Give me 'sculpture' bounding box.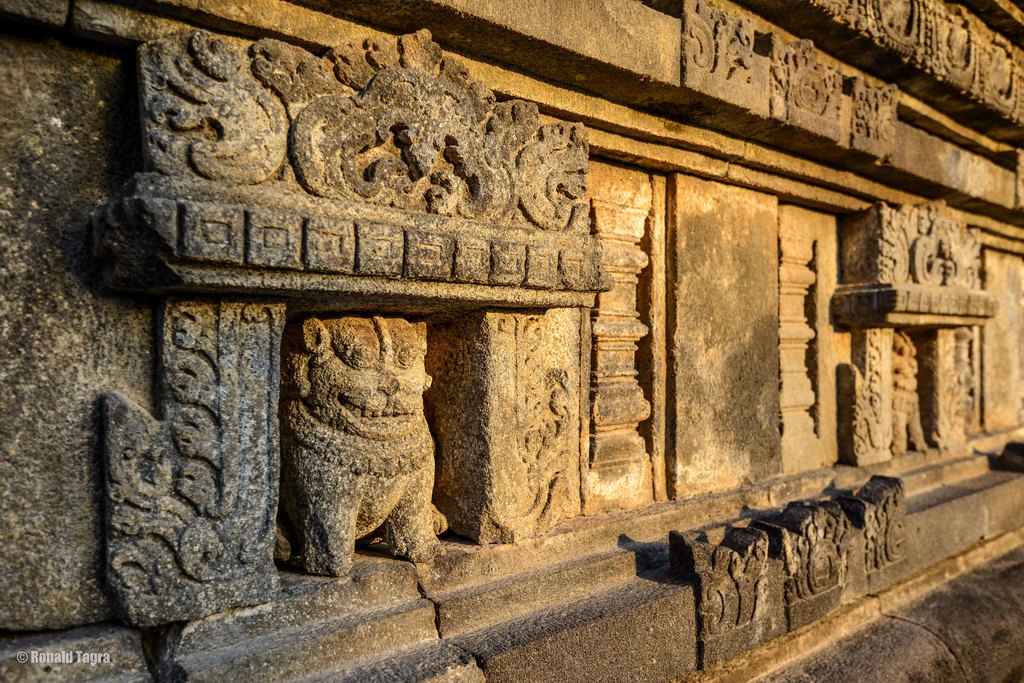
{"left": 269, "top": 306, "right": 452, "bottom": 563}.
